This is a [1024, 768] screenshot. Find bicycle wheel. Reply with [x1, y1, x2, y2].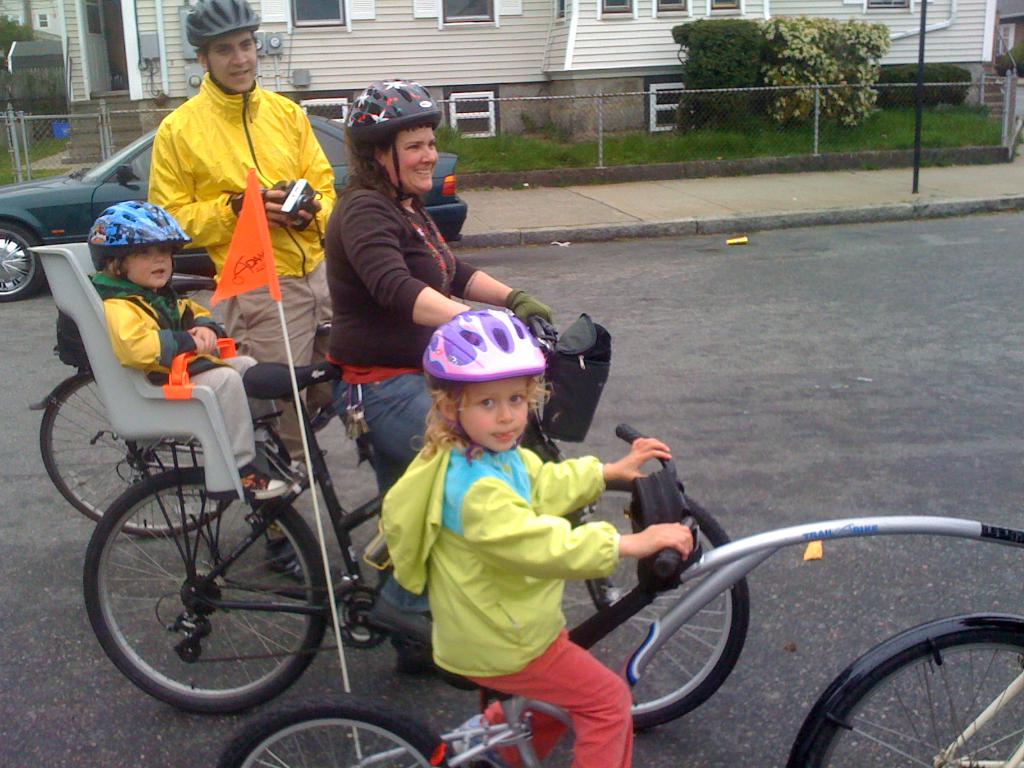
[218, 694, 467, 767].
